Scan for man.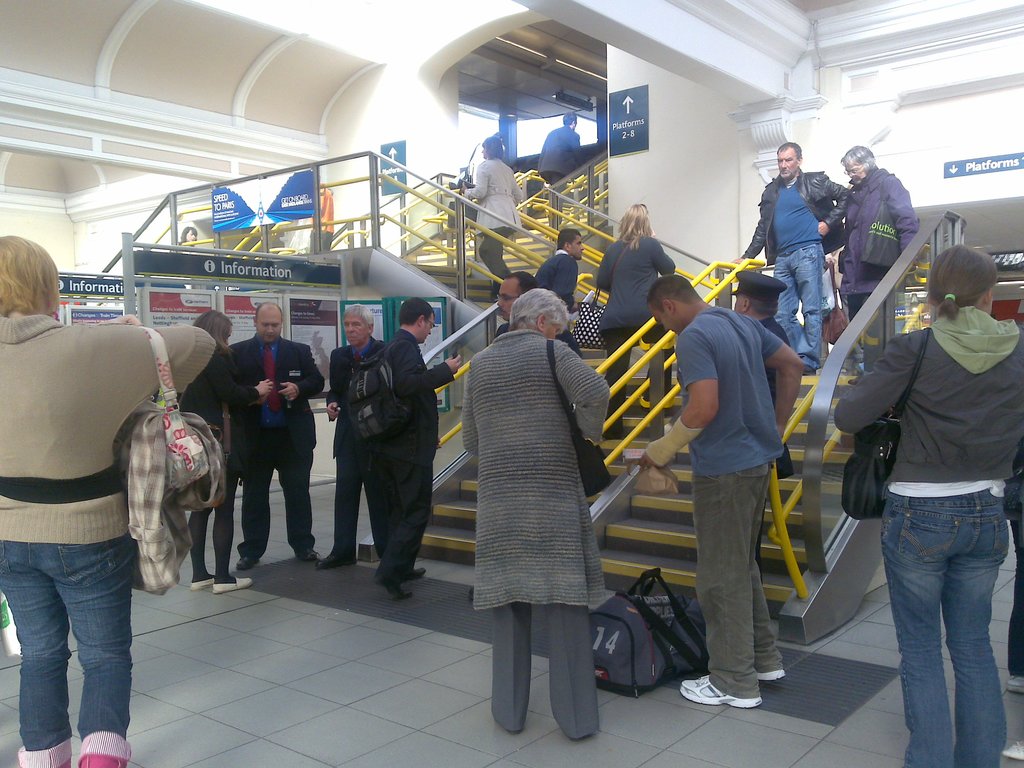
Scan result: (x1=634, y1=274, x2=805, y2=710).
